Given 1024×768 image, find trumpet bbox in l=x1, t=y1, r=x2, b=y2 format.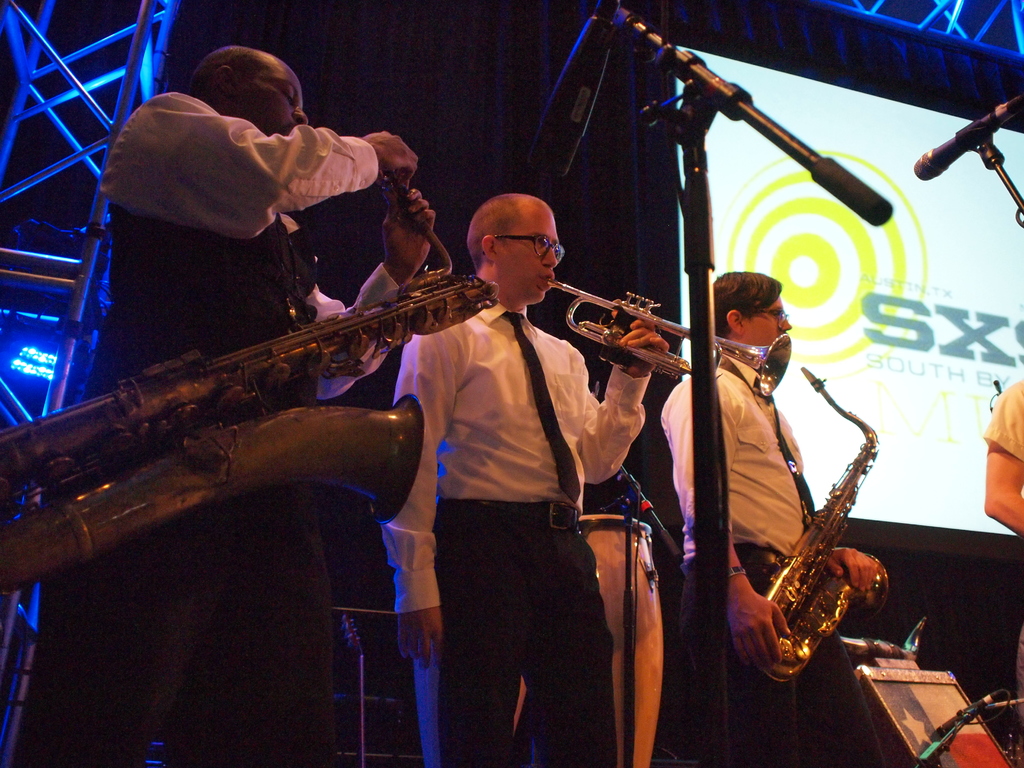
l=503, t=247, r=785, b=411.
